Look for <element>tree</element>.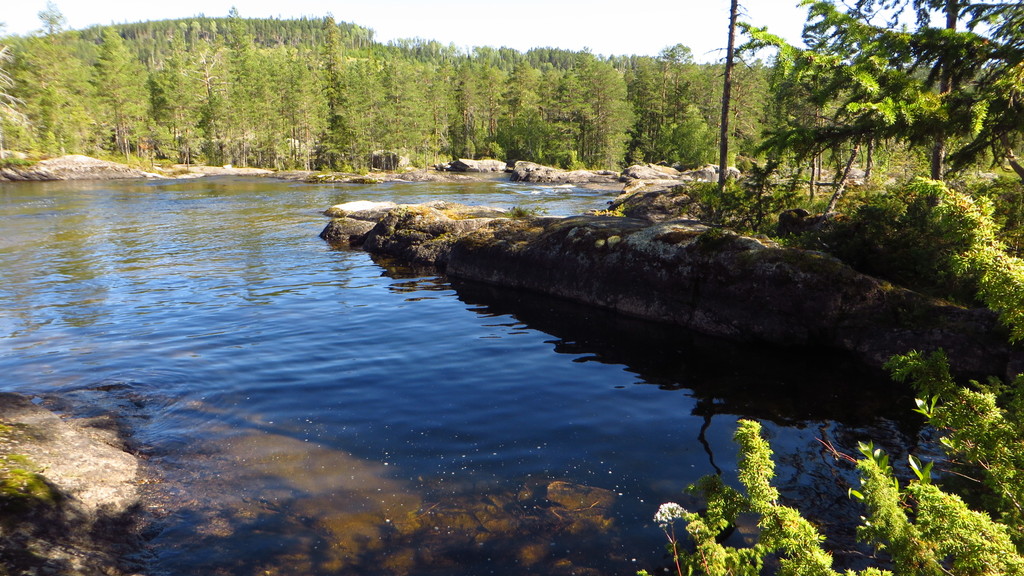
Found: bbox(660, 41, 698, 81).
